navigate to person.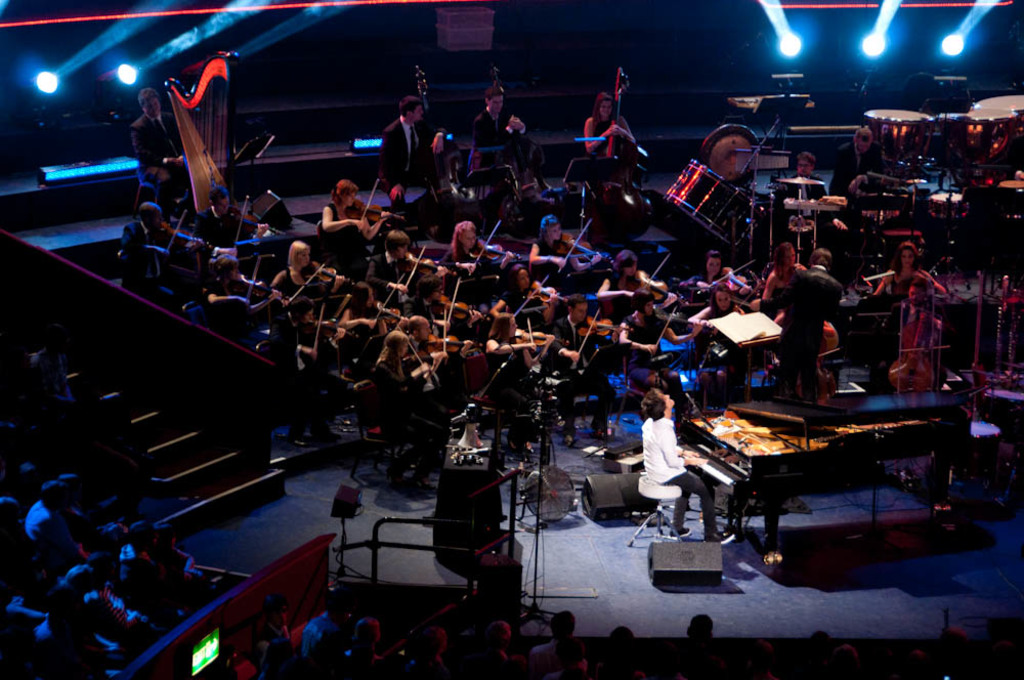
Navigation target: box(35, 592, 108, 679).
